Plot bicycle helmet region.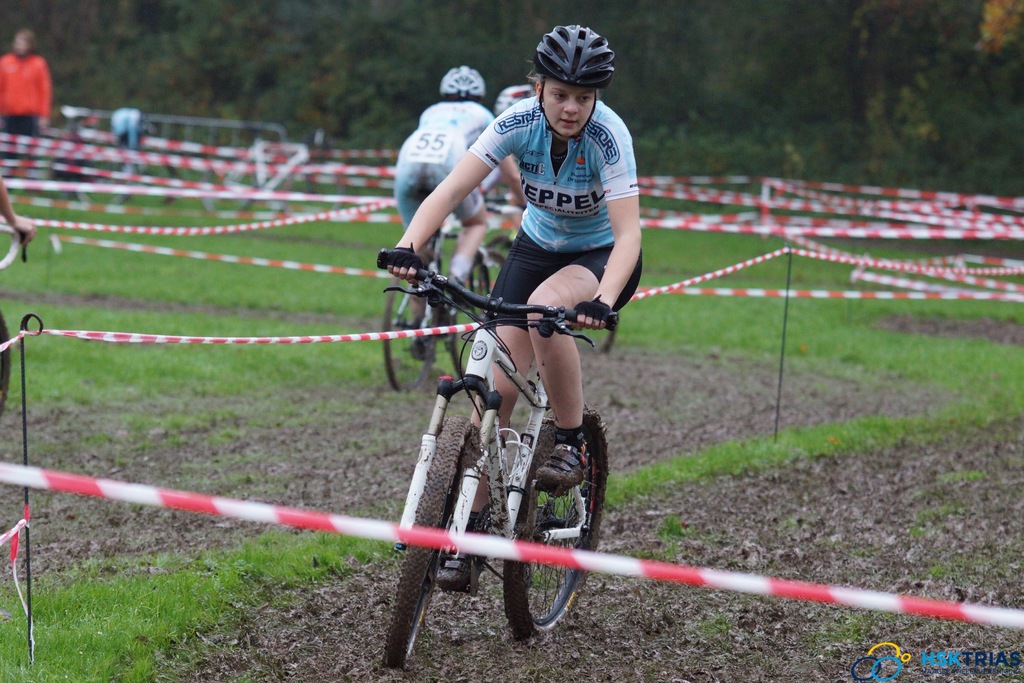
Plotted at 531,19,611,84.
